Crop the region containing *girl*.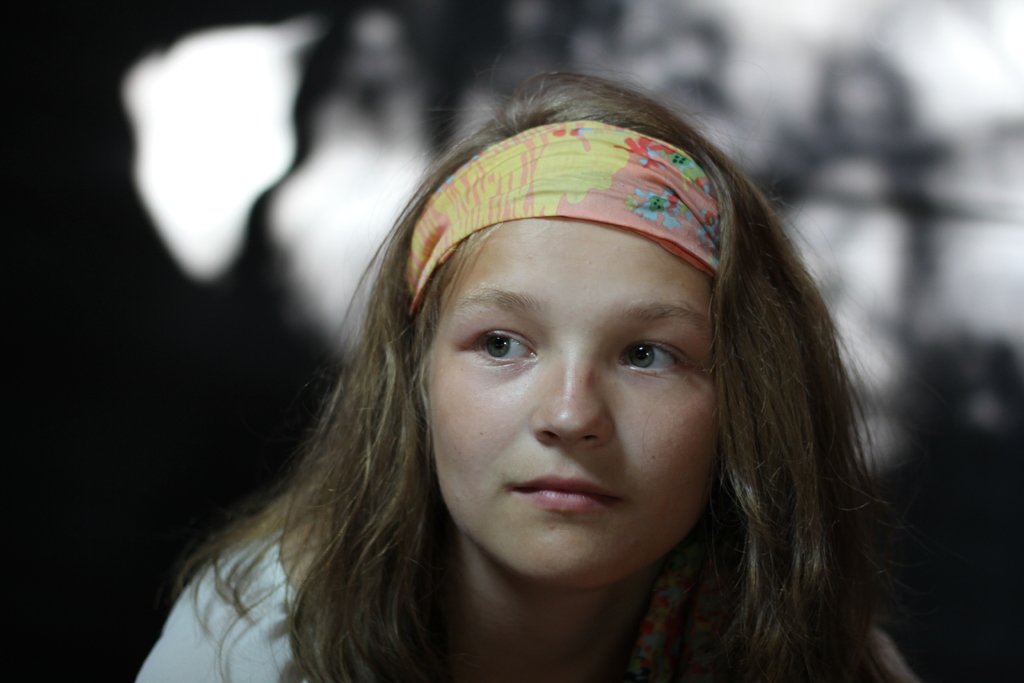
Crop region: (138,57,920,682).
